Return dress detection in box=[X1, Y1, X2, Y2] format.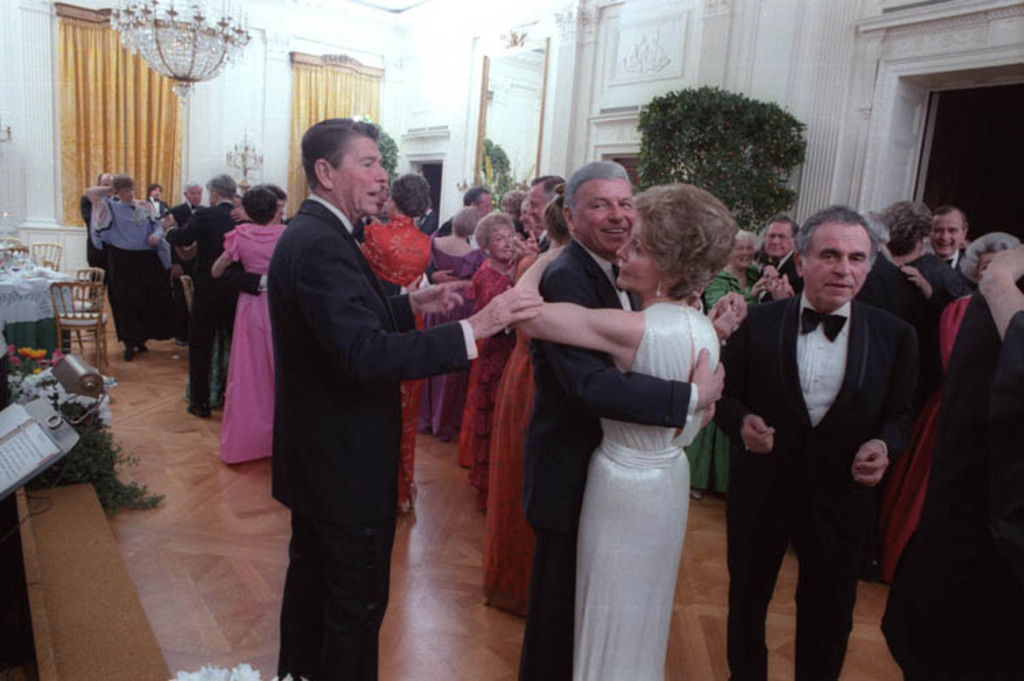
box=[482, 254, 541, 620].
